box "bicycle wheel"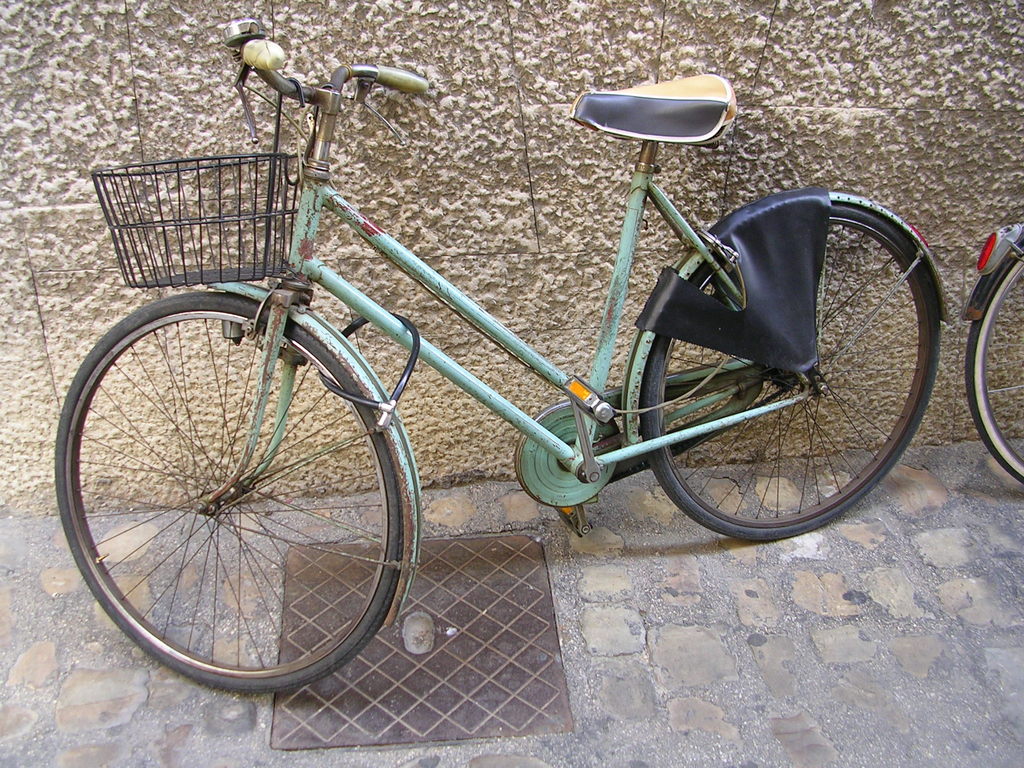
(left=964, top=257, right=1023, bottom=478)
